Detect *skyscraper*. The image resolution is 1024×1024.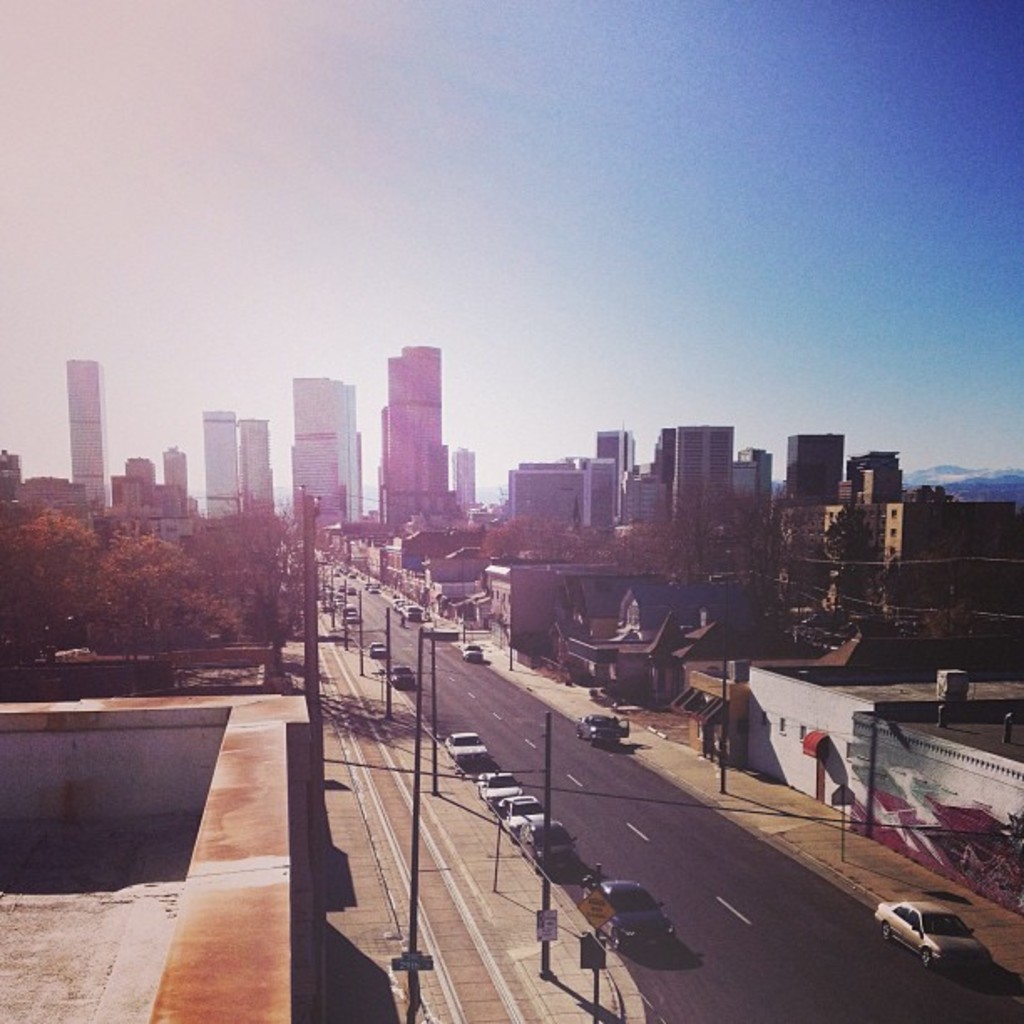
(450, 453, 474, 514).
